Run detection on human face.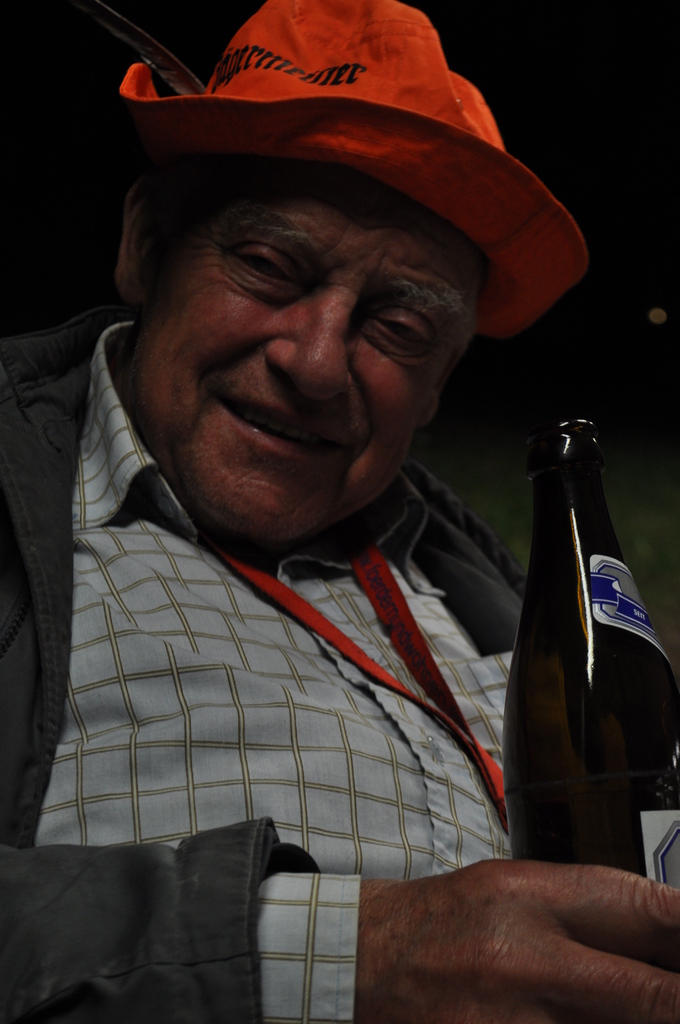
Result: [140,157,490,540].
